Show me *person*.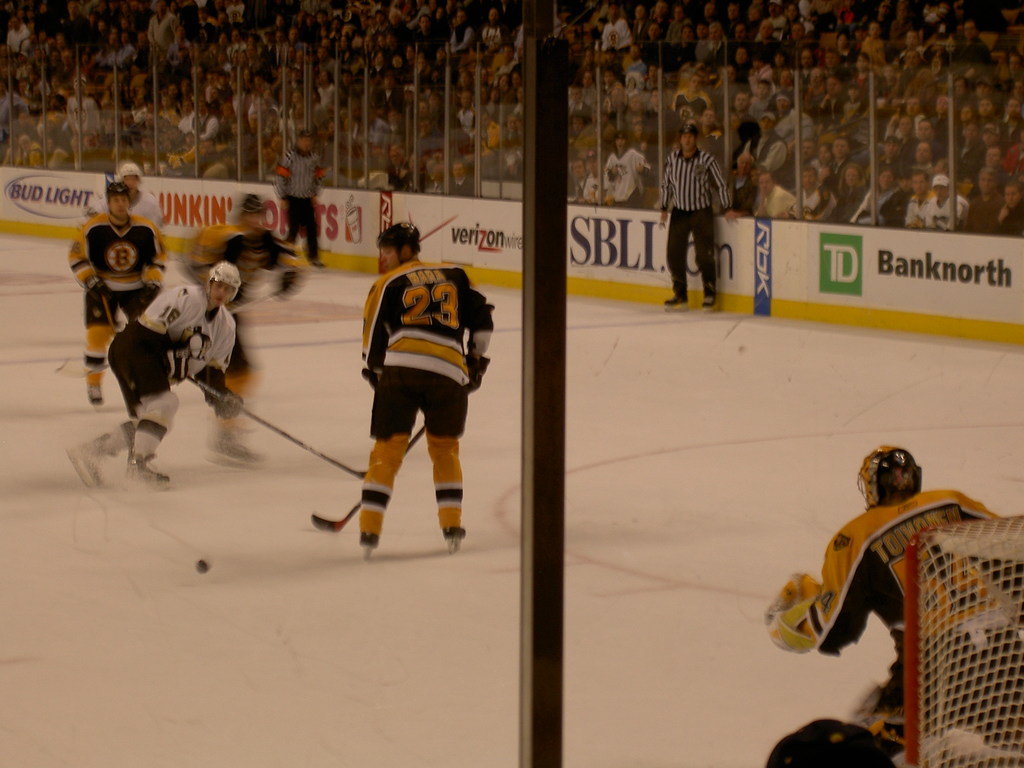
*person* is here: BBox(763, 446, 1023, 757).
